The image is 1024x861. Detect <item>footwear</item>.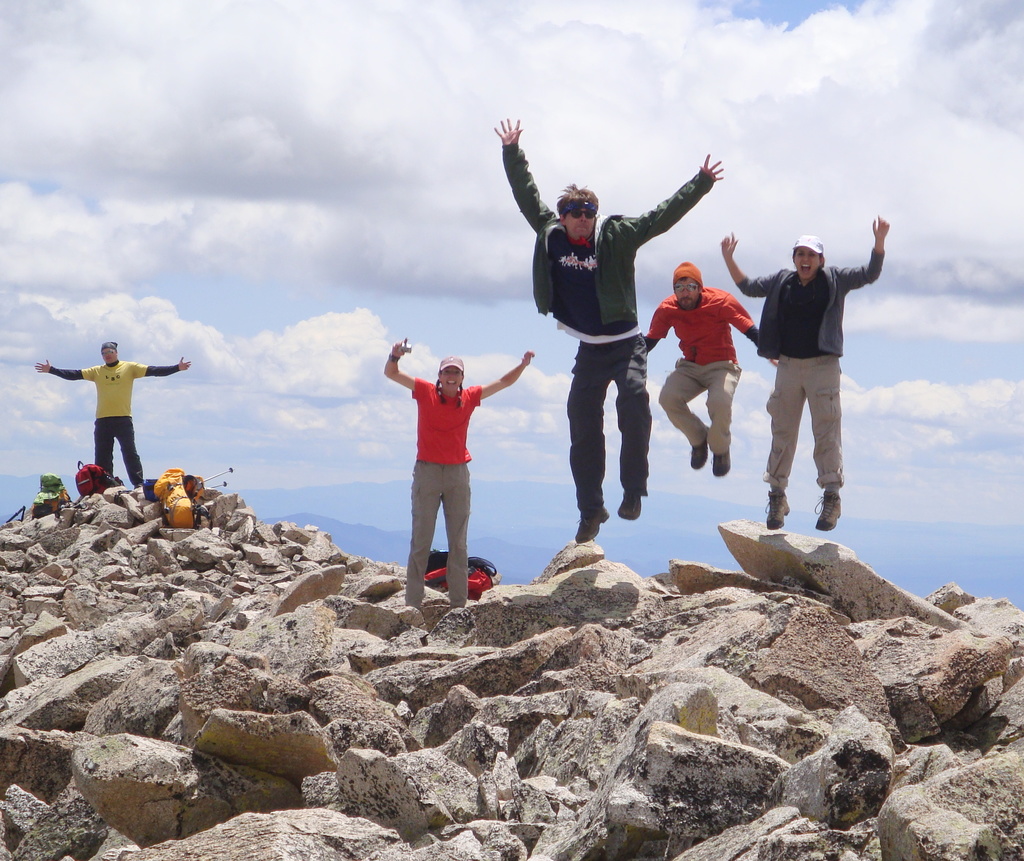
Detection: select_region(711, 449, 730, 473).
